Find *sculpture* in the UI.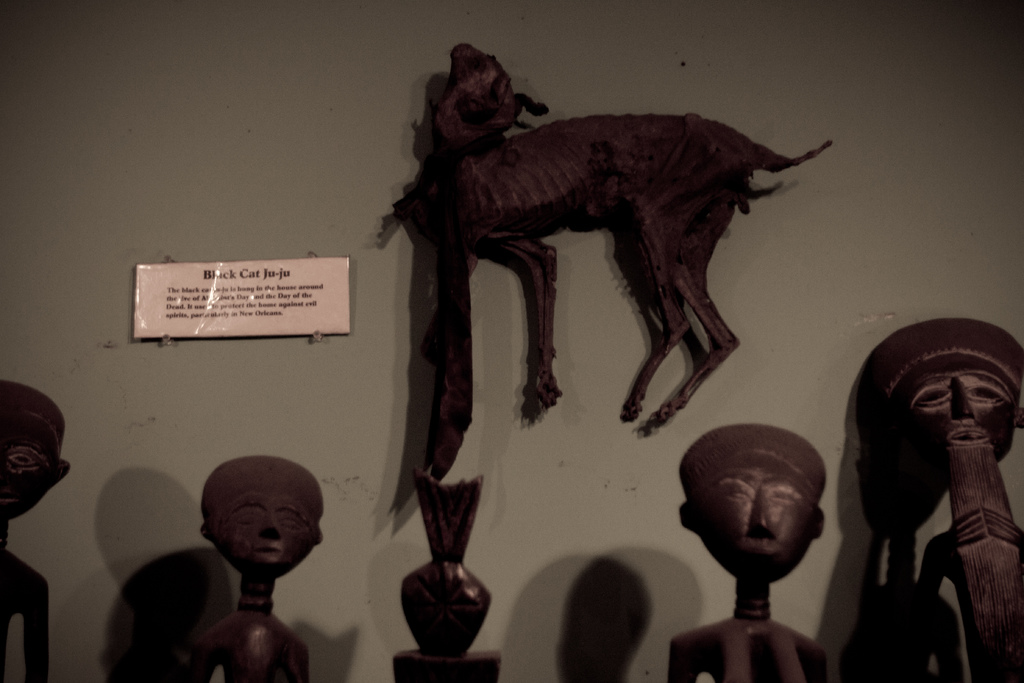
UI element at {"left": 850, "top": 318, "right": 1023, "bottom": 682}.
